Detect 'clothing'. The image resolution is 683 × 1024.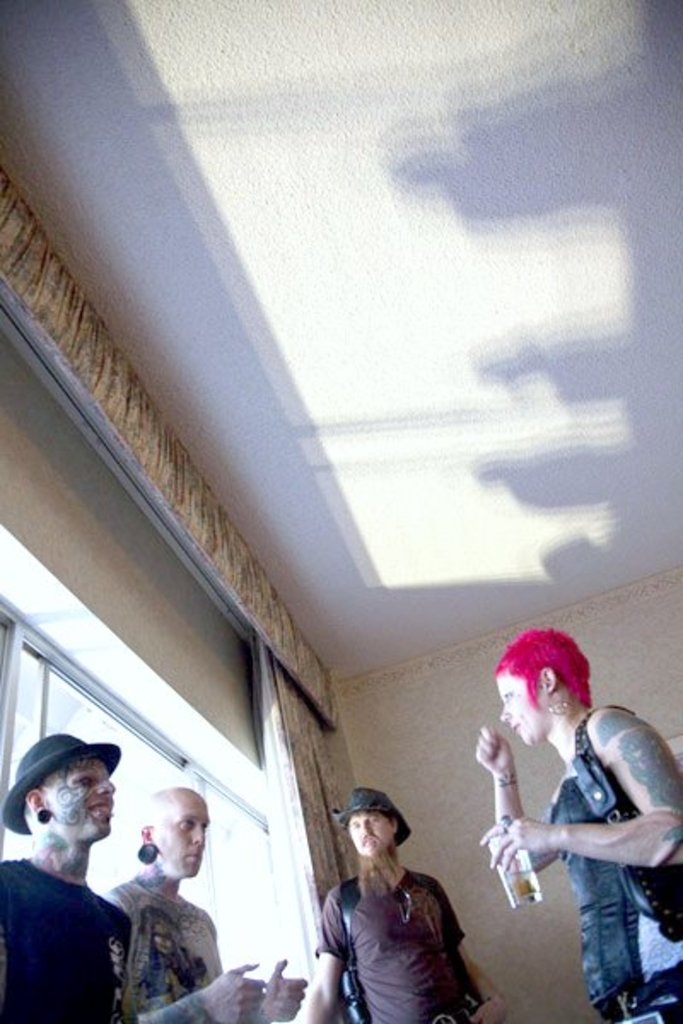
rect(5, 823, 135, 1023).
